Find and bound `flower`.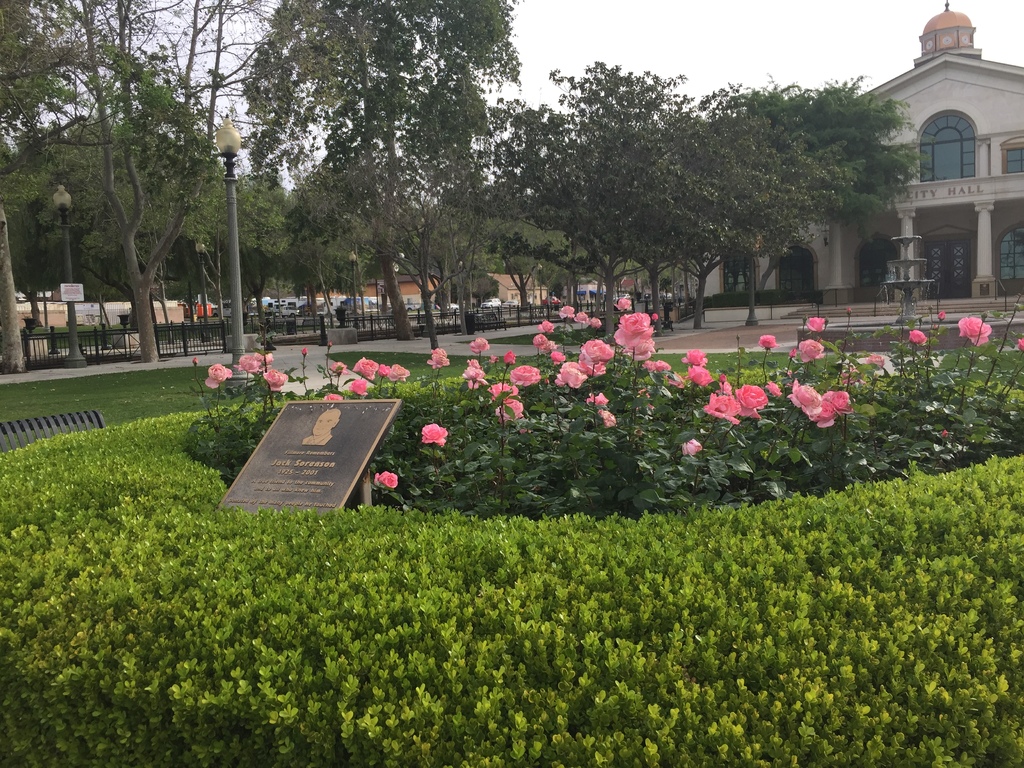
Bound: (left=906, top=324, right=926, bottom=344).
